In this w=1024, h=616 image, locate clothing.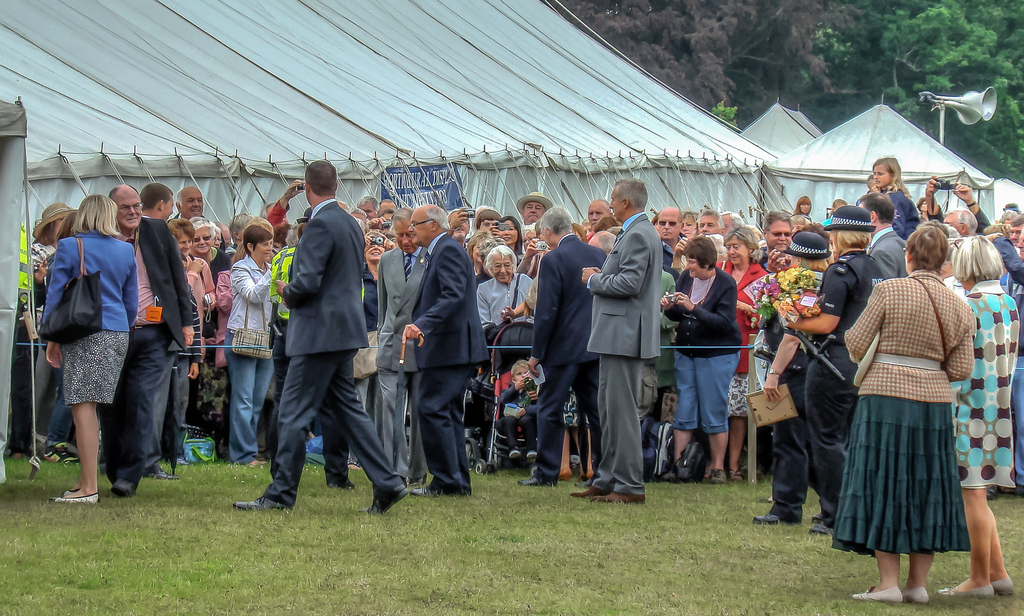
Bounding box: box=[214, 270, 235, 432].
